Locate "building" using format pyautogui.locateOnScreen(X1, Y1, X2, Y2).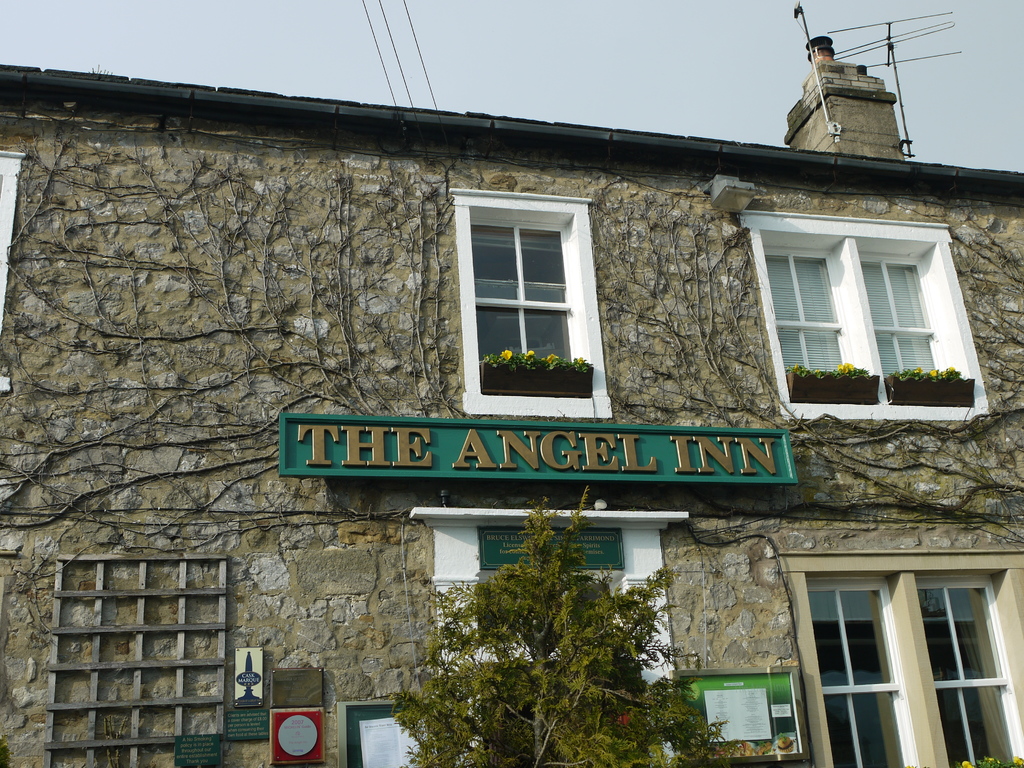
pyautogui.locateOnScreen(0, 0, 1023, 767).
